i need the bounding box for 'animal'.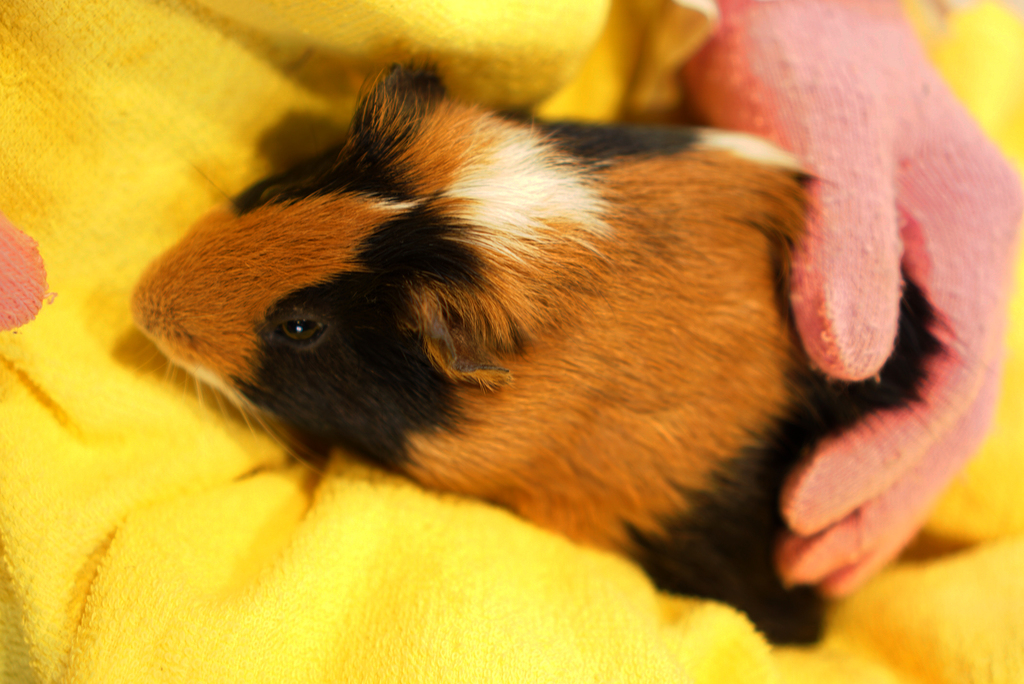
Here it is: detection(116, 68, 966, 648).
